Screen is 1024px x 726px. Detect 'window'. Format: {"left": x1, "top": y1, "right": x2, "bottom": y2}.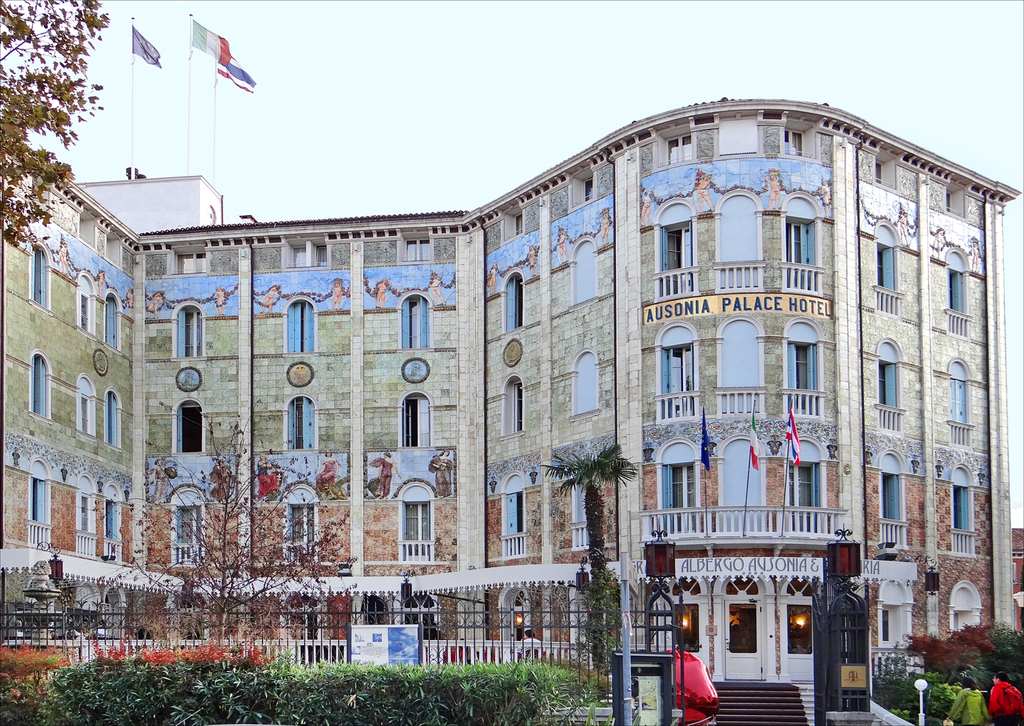
{"left": 35, "top": 462, "right": 52, "bottom": 554}.
